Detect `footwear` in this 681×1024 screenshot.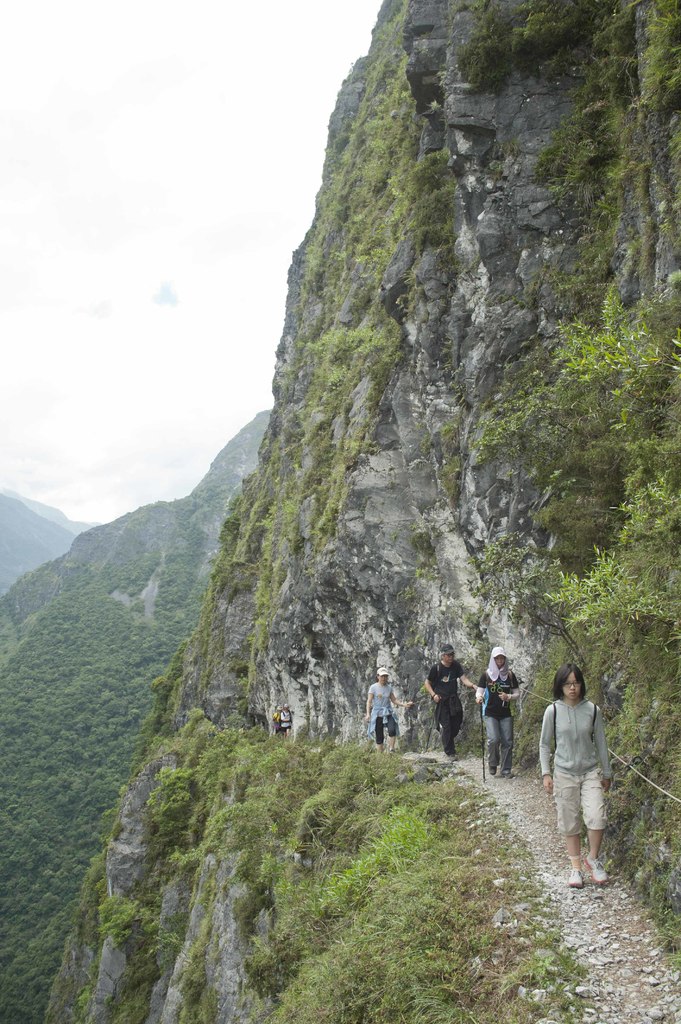
Detection: 451:751:458:762.
